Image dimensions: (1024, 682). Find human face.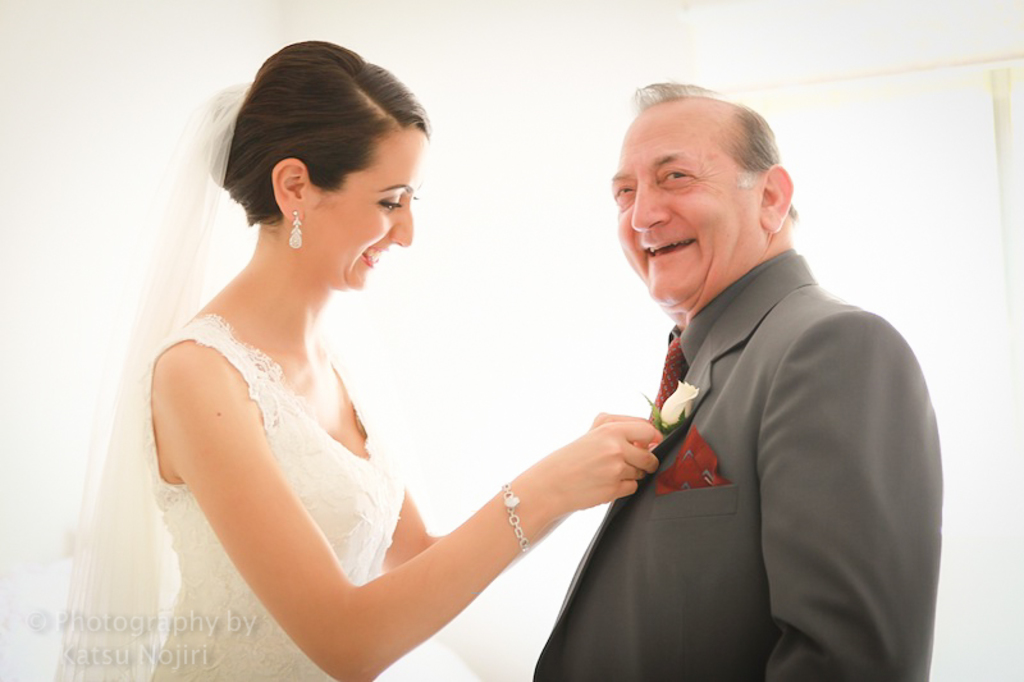
pyautogui.locateOnScreen(307, 123, 415, 292).
